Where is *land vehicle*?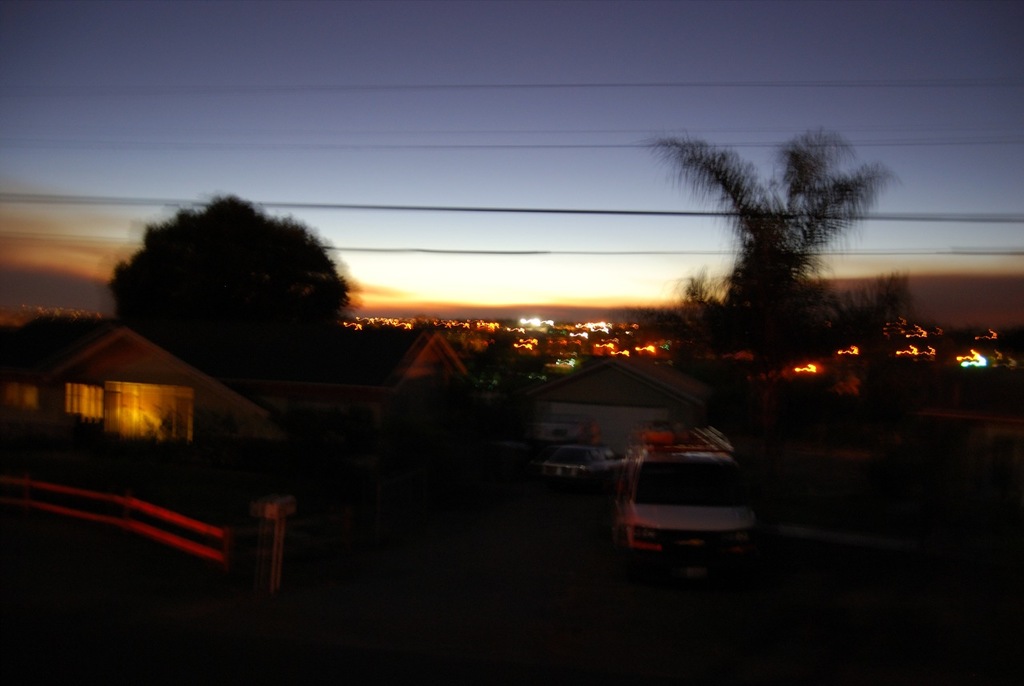
603/431/774/586.
